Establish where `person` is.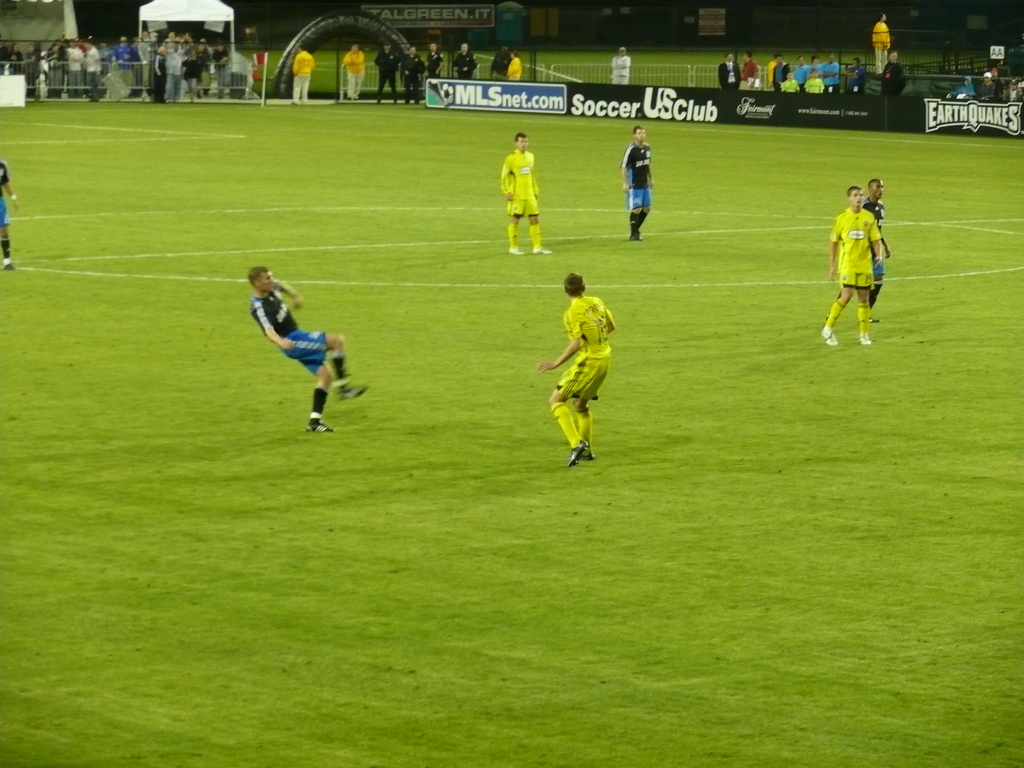
Established at (291, 47, 317, 106).
